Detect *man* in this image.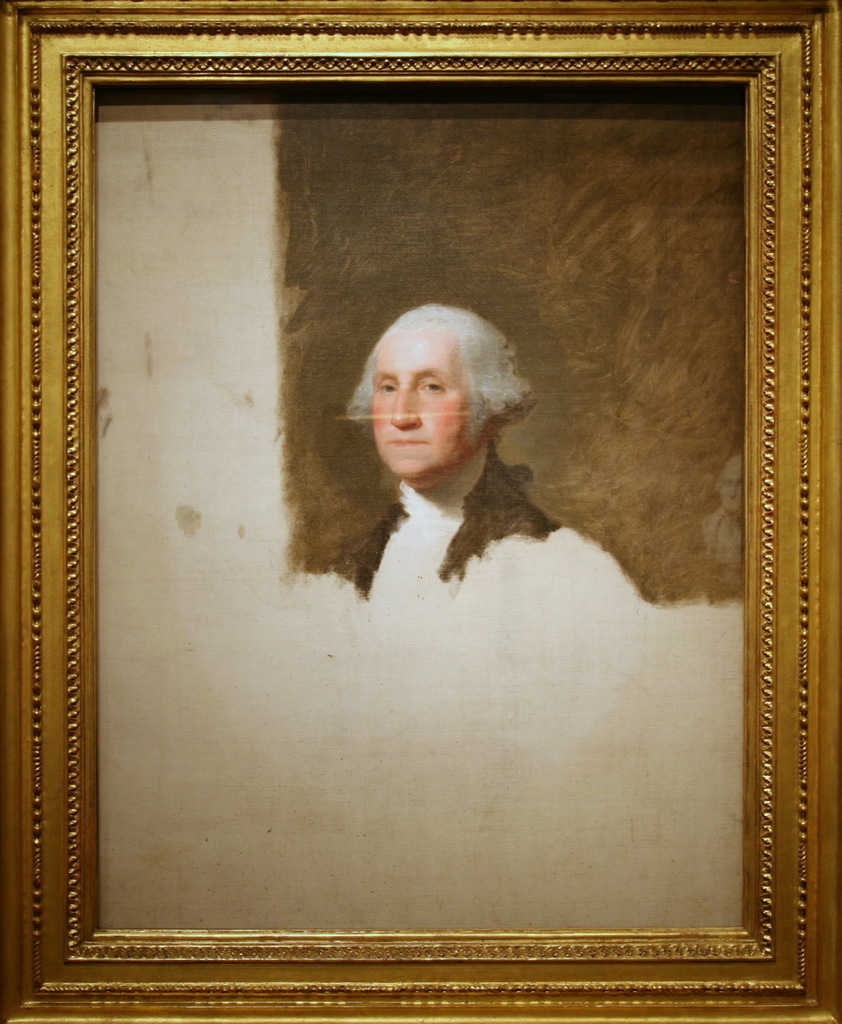
Detection: region(257, 302, 619, 661).
